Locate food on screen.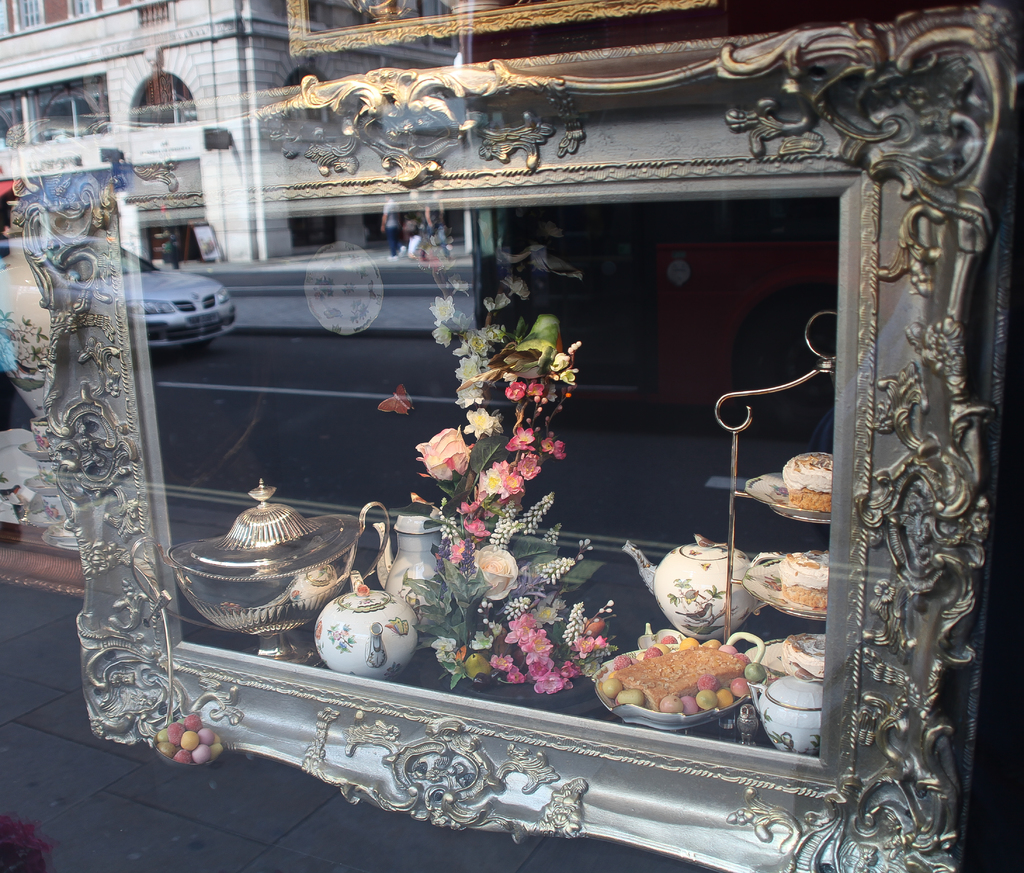
On screen at 783/453/832/514.
